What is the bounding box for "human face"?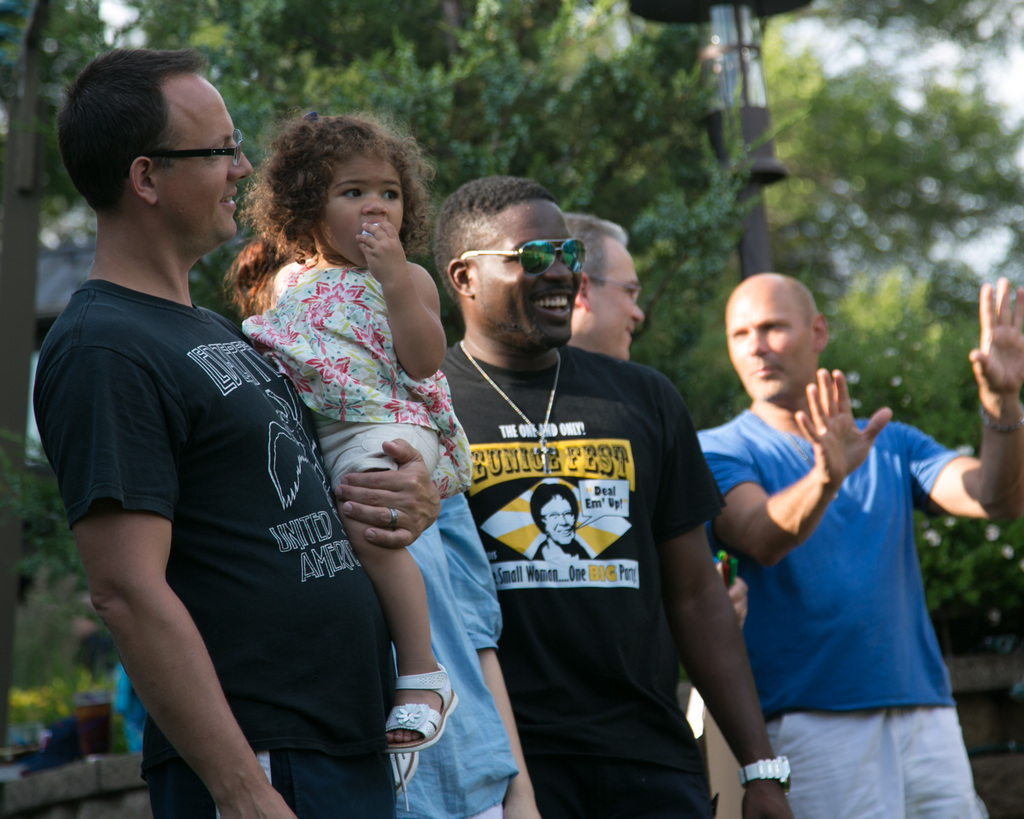
crop(162, 74, 253, 242).
